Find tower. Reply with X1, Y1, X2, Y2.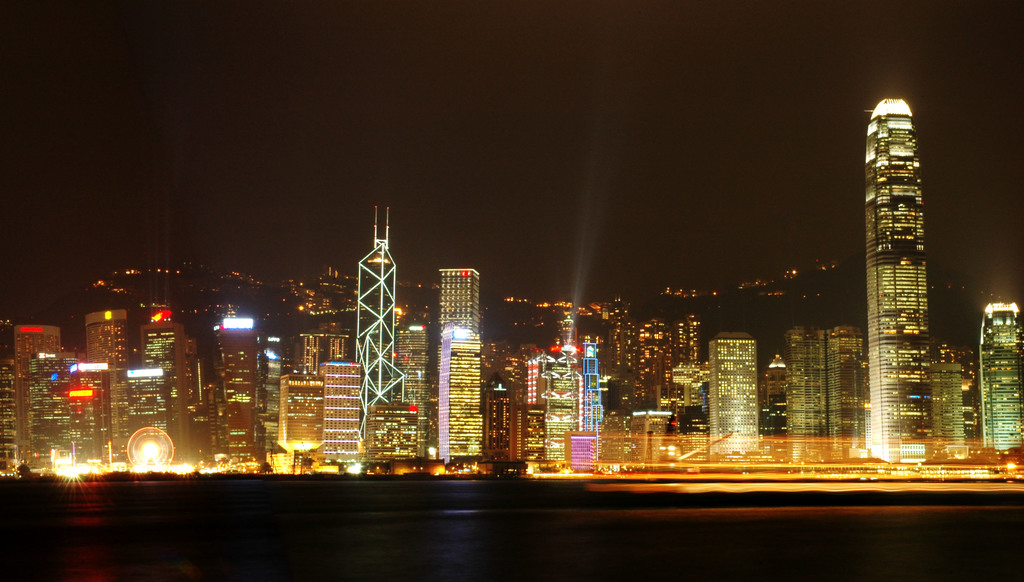
362, 207, 397, 404.
